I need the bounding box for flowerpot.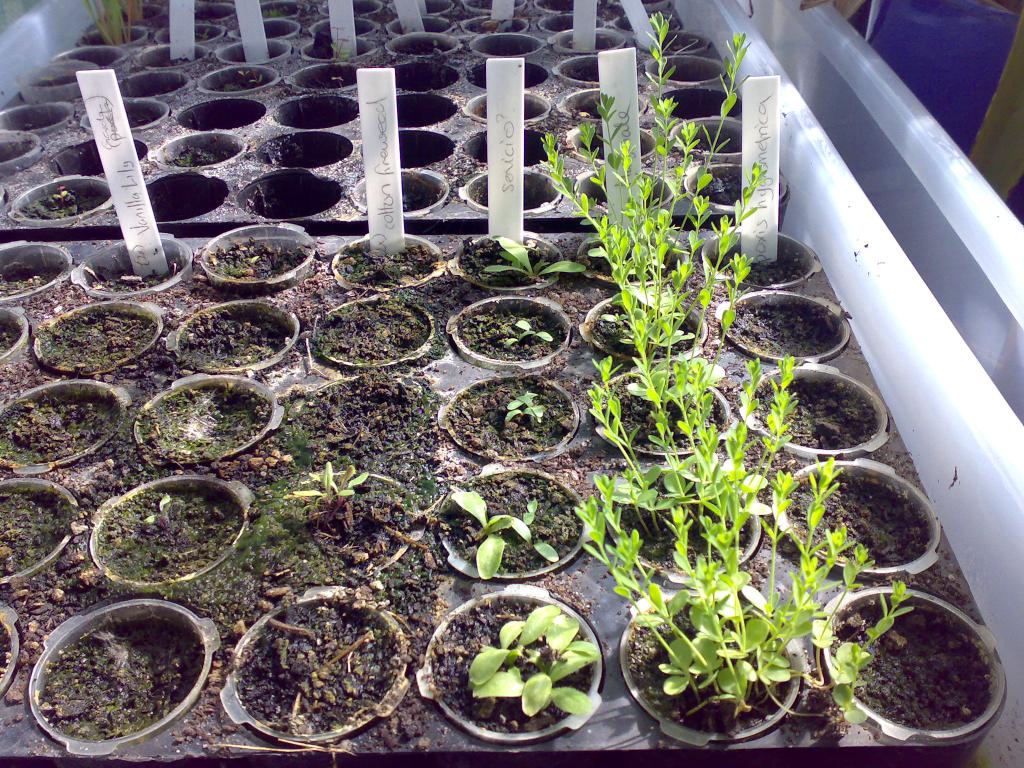
Here it is: 324, 226, 447, 294.
